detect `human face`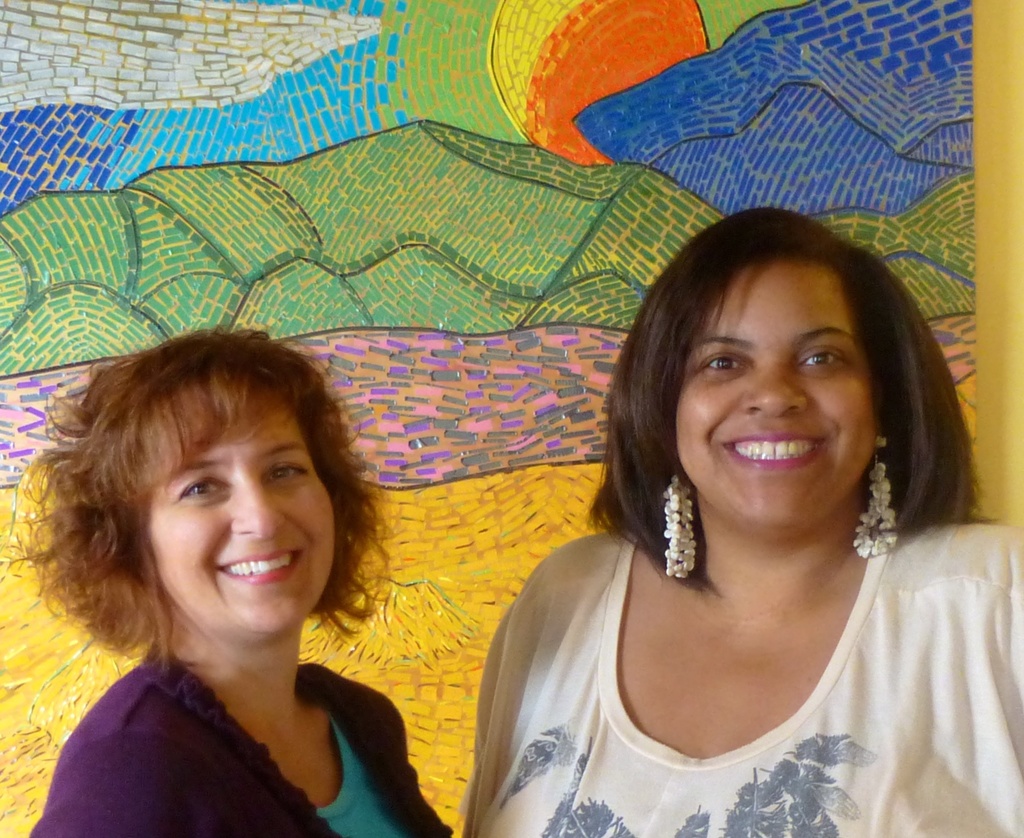
{"left": 146, "top": 410, "right": 332, "bottom": 631}
